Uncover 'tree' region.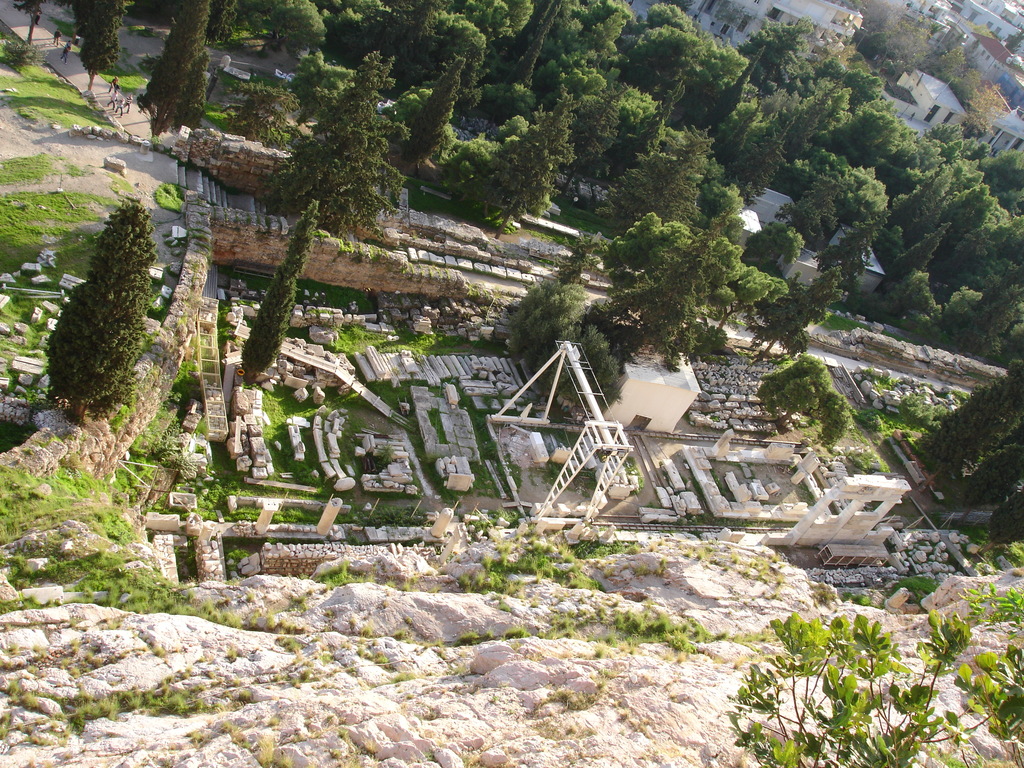
Uncovered: region(948, 220, 1022, 303).
